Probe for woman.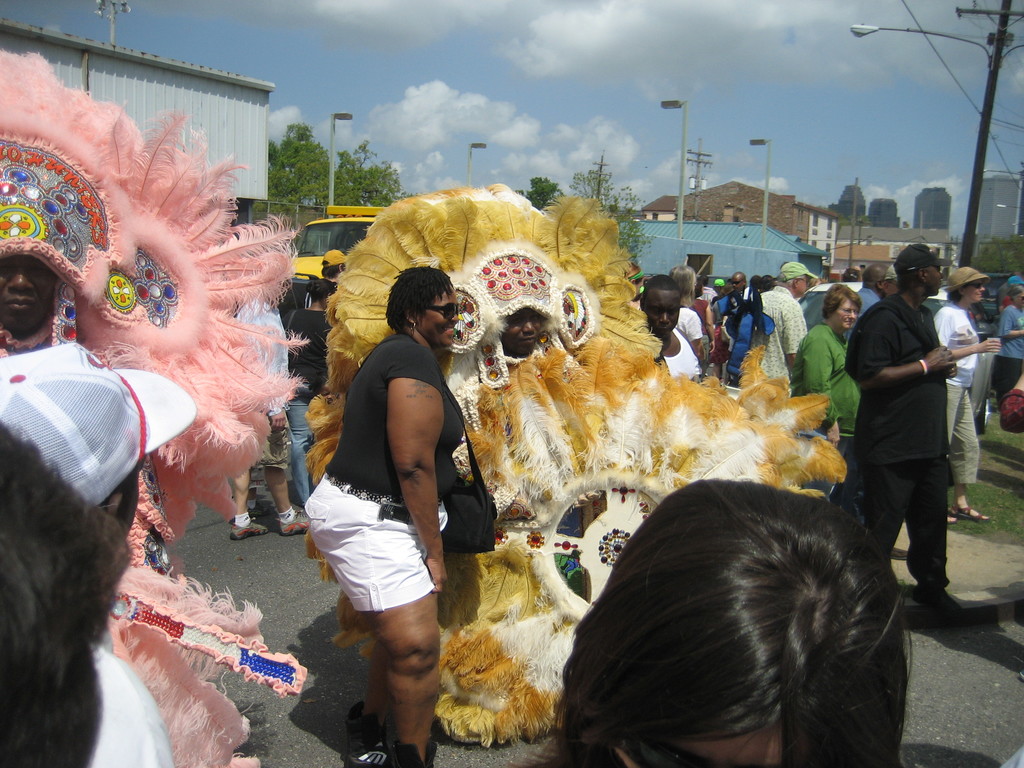
Probe result: [797, 282, 863, 466].
